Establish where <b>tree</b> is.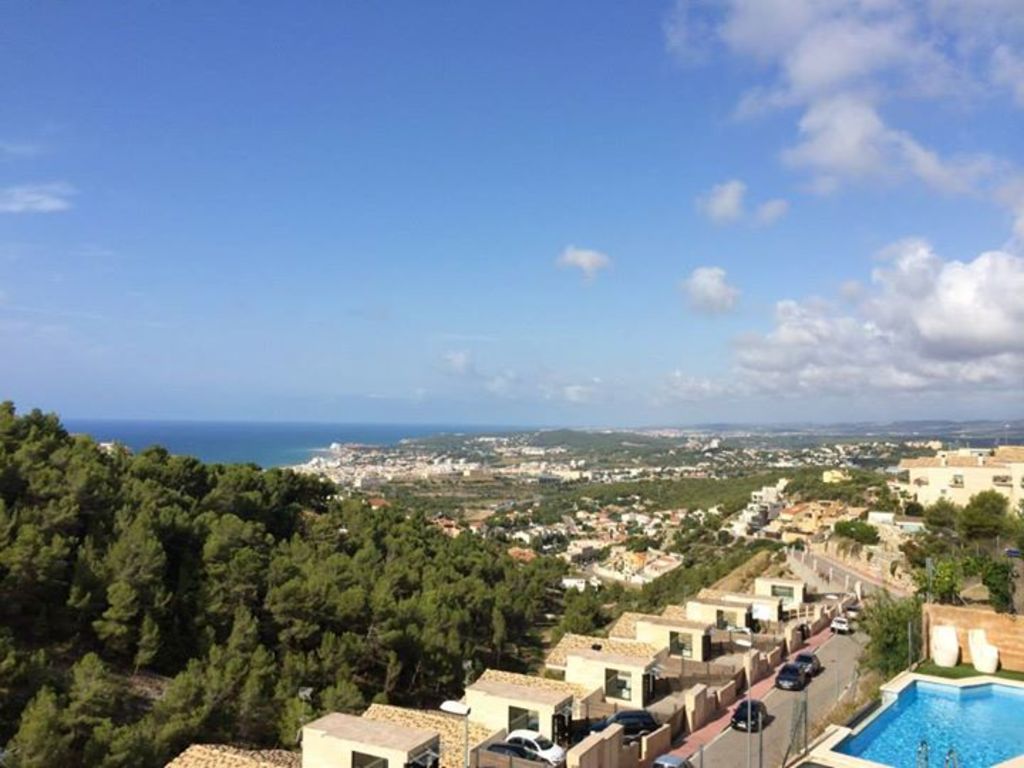
Established at <region>829, 516, 880, 545</region>.
